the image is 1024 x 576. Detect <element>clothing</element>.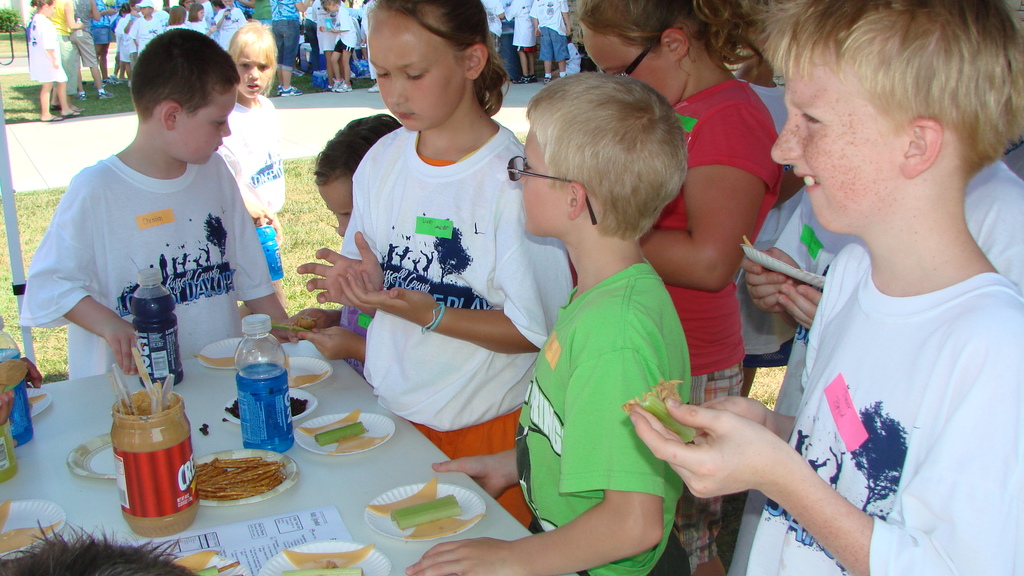
Detection: box(210, 97, 290, 284).
